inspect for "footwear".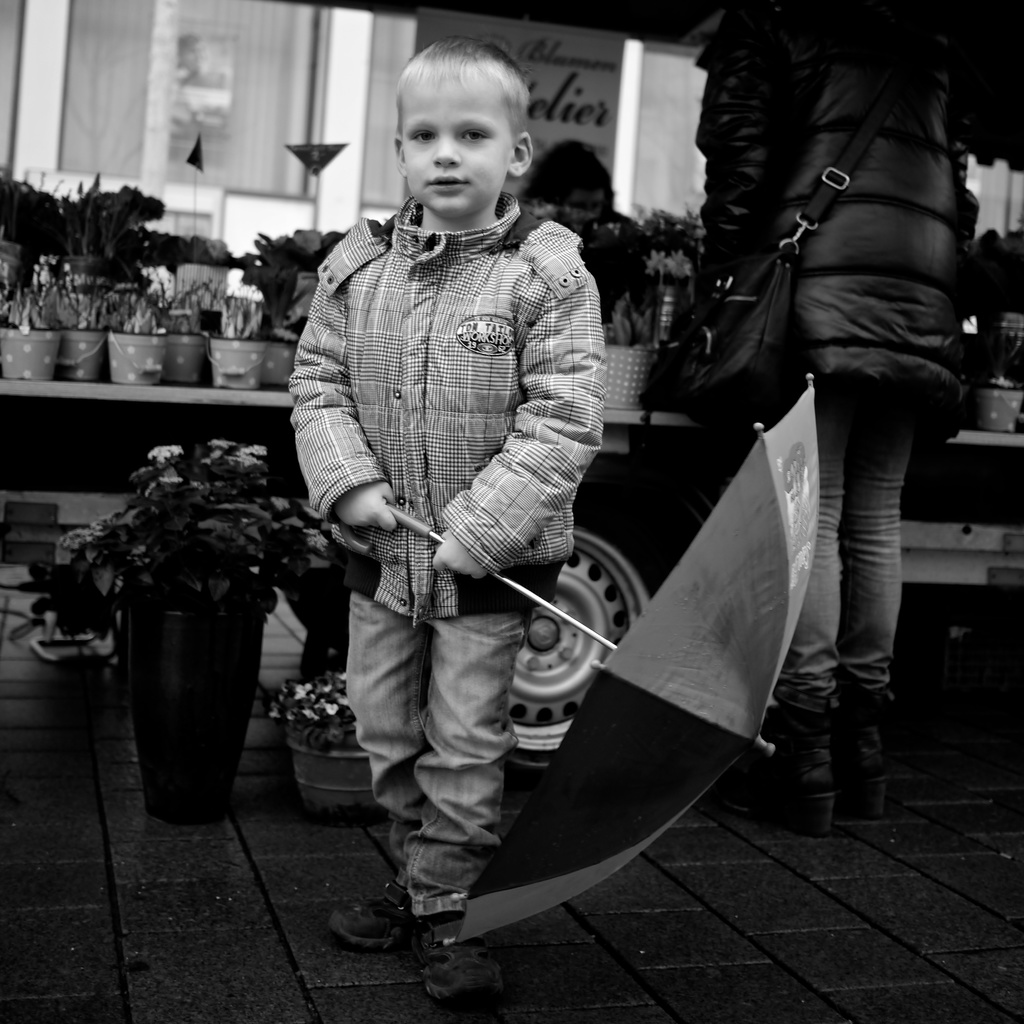
Inspection: (720, 770, 841, 833).
